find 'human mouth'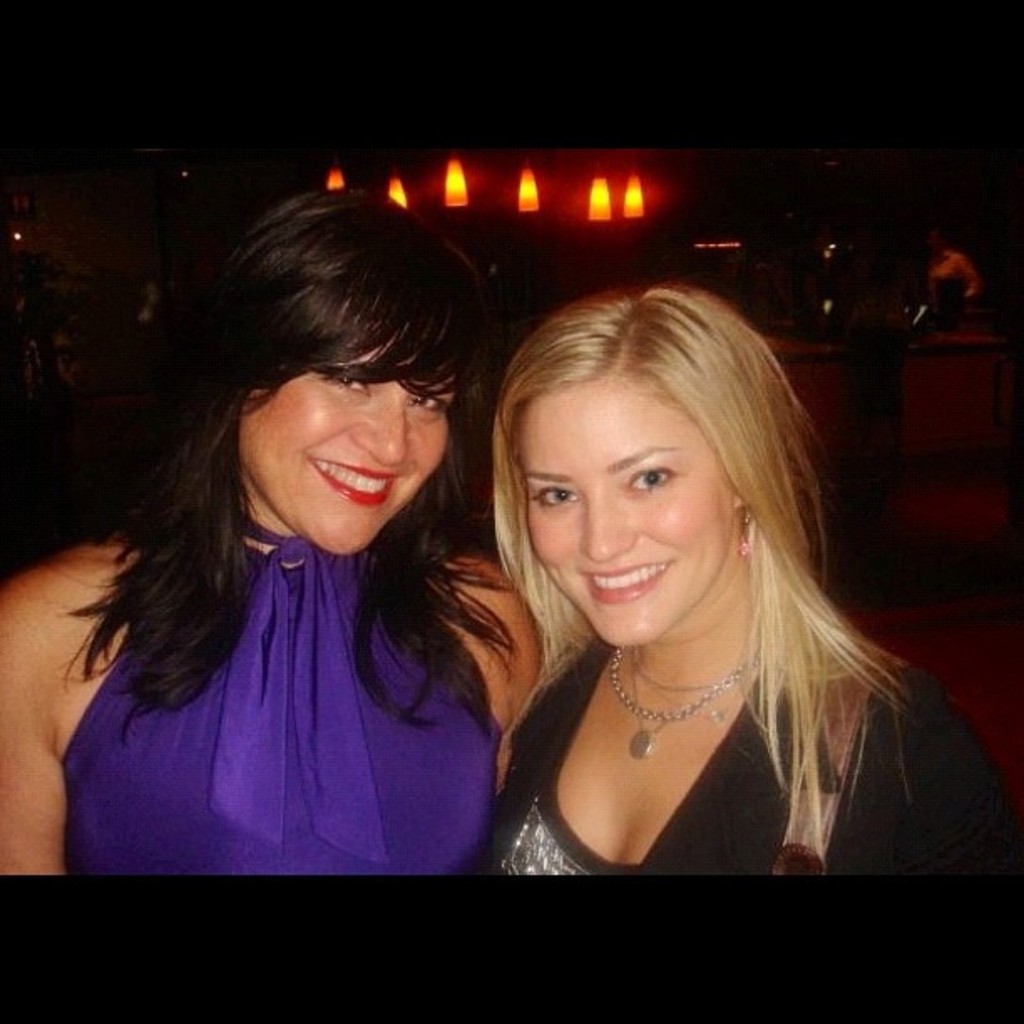
310, 460, 400, 502
